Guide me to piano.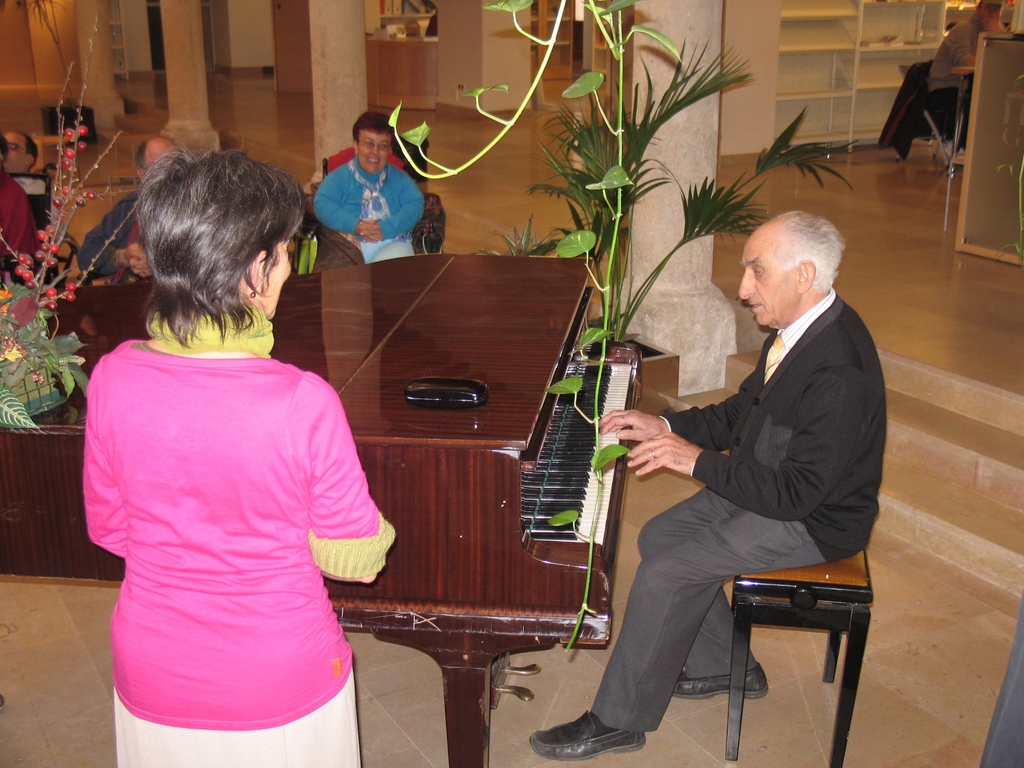
Guidance: crop(0, 250, 659, 767).
